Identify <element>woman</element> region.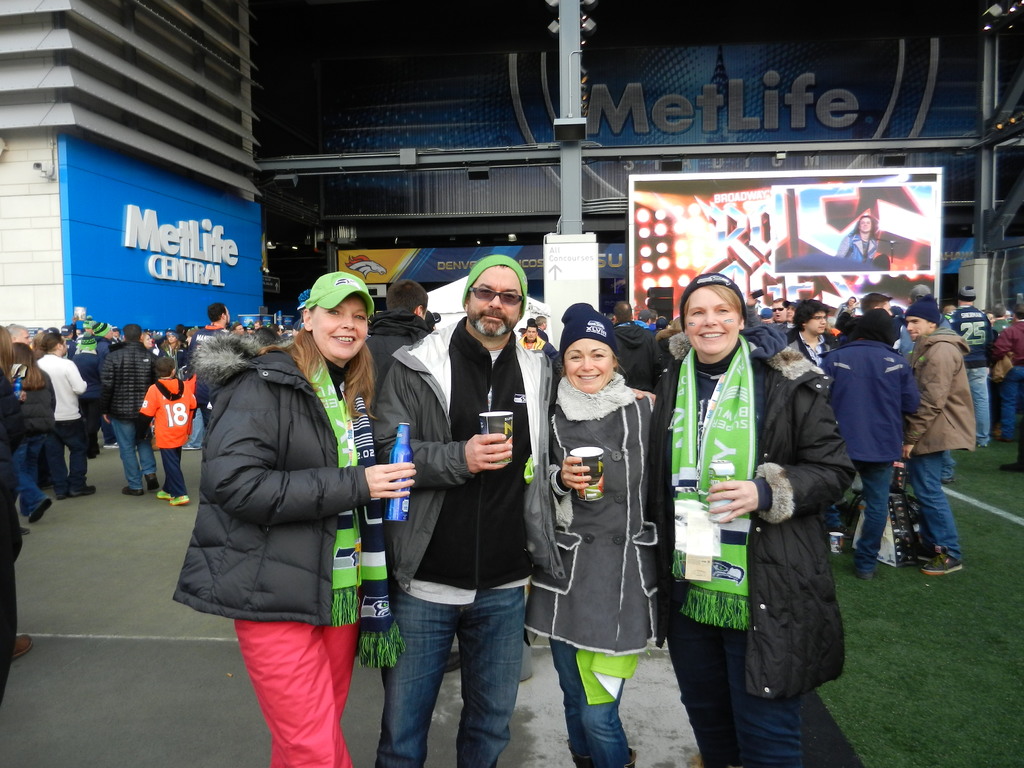
Region: rect(522, 338, 656, 767).
